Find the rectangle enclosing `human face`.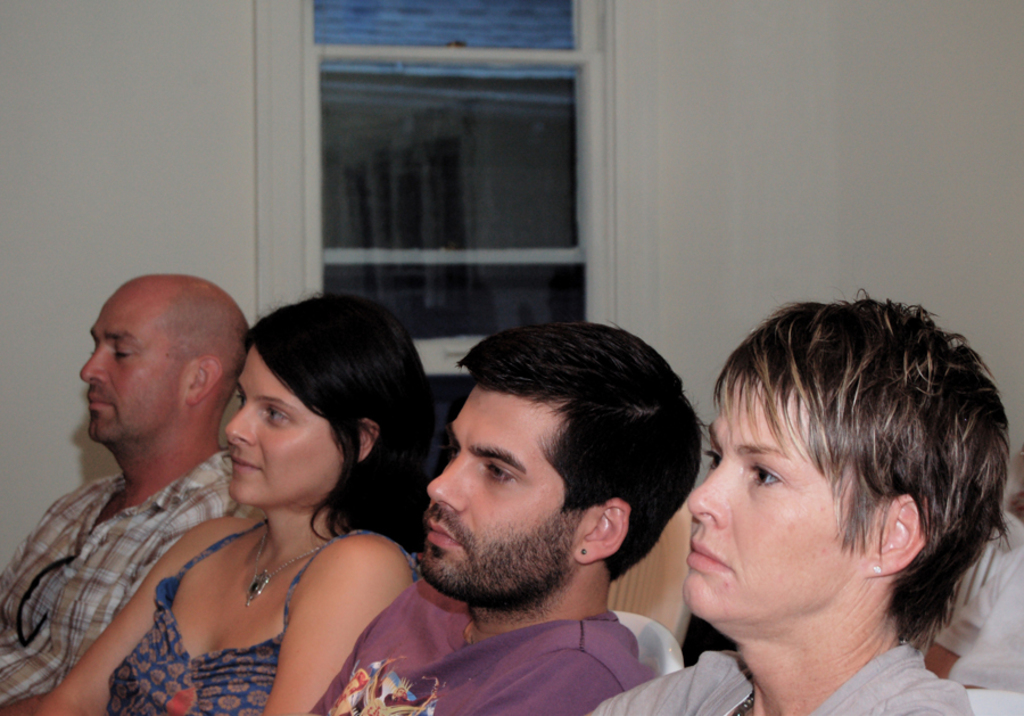
crop(683, 379, 860, 635).
